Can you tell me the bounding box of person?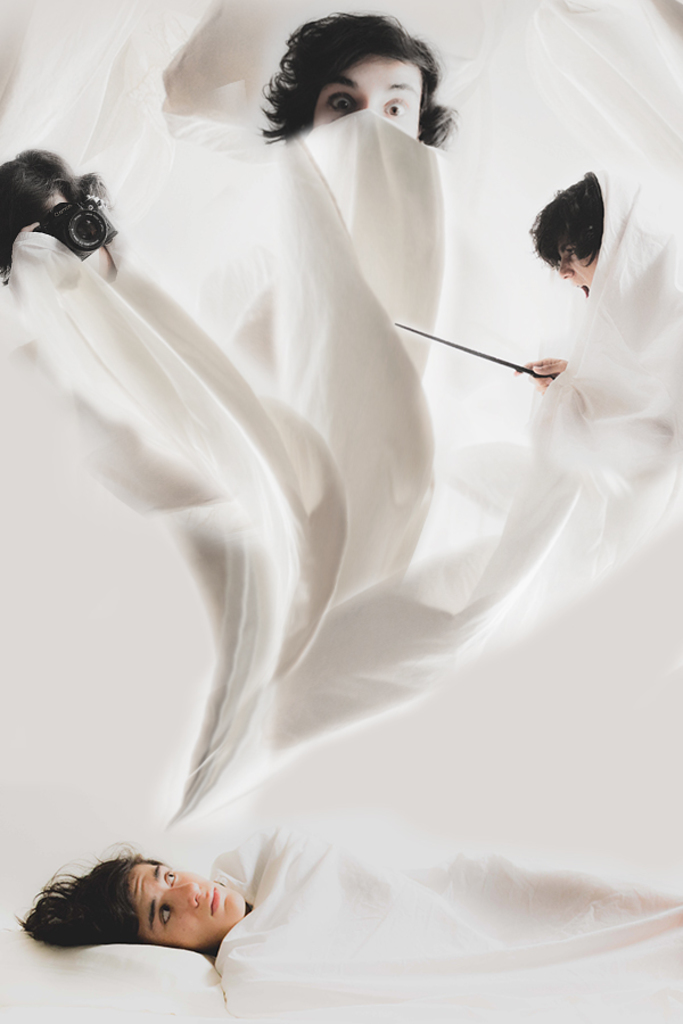
box=[254, 8, 458, 141].
